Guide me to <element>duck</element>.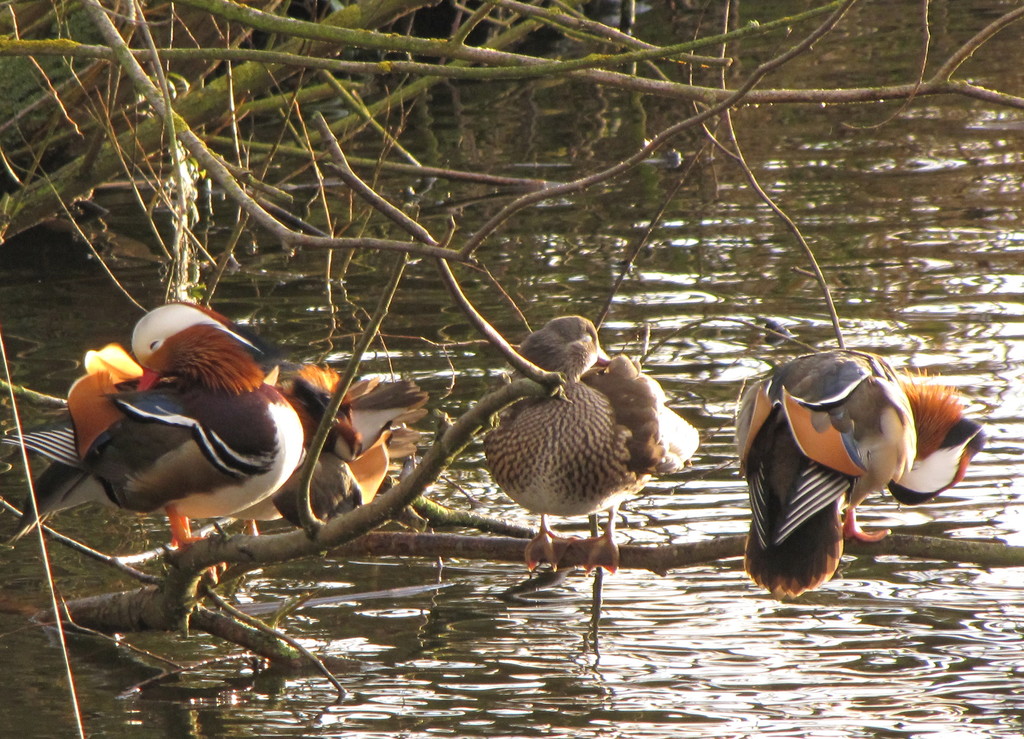
Guidance: bbox=(488, 312, 703, 585).
